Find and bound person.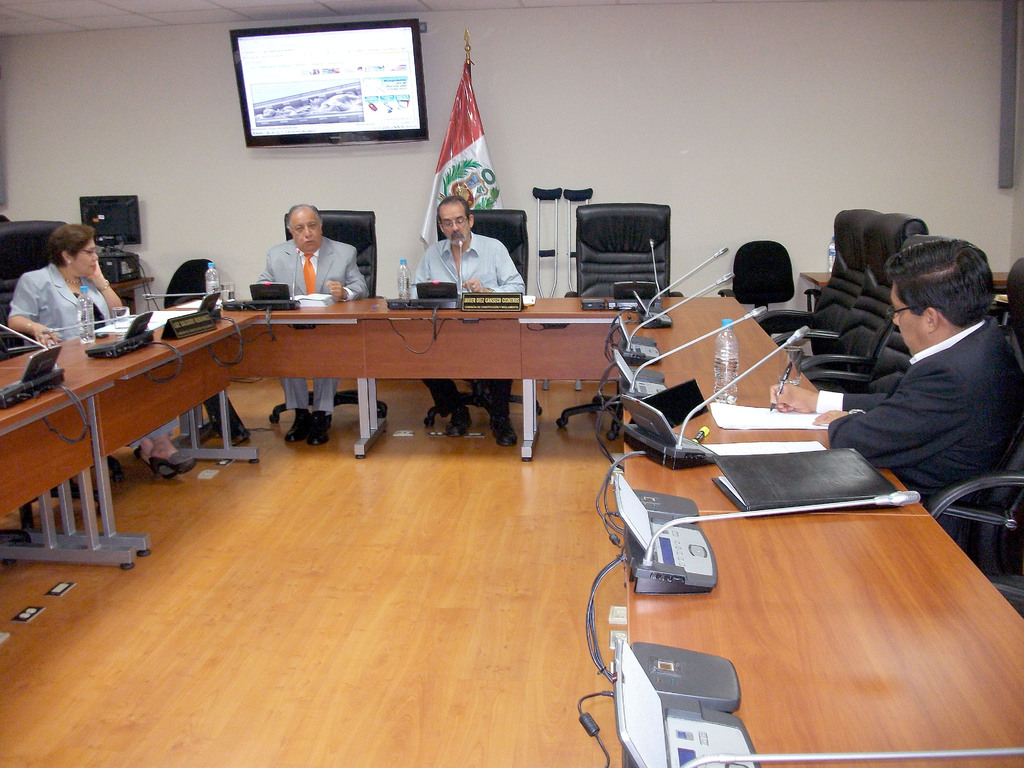
Bound: x1=767, y1=236, x2=1023, y2=572.
